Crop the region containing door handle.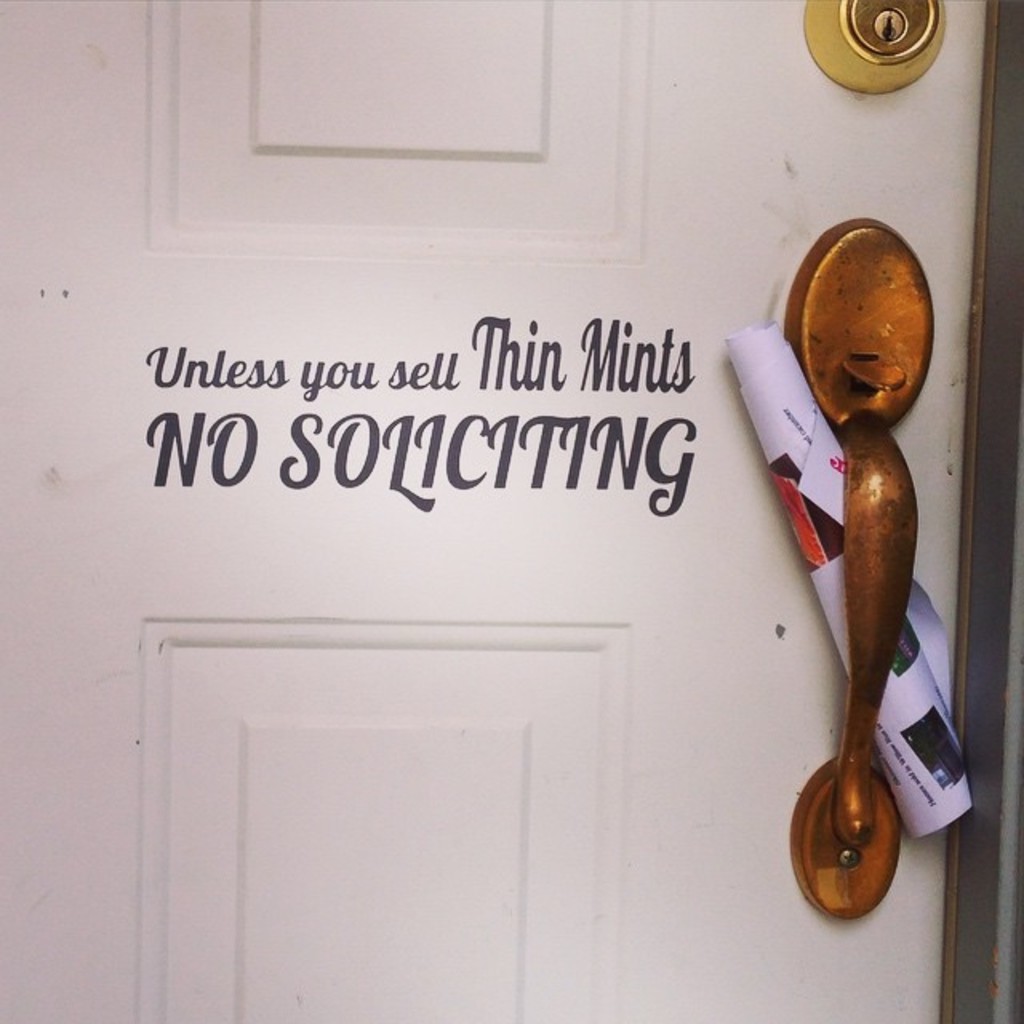
Crop region: 781/216/938/925.
